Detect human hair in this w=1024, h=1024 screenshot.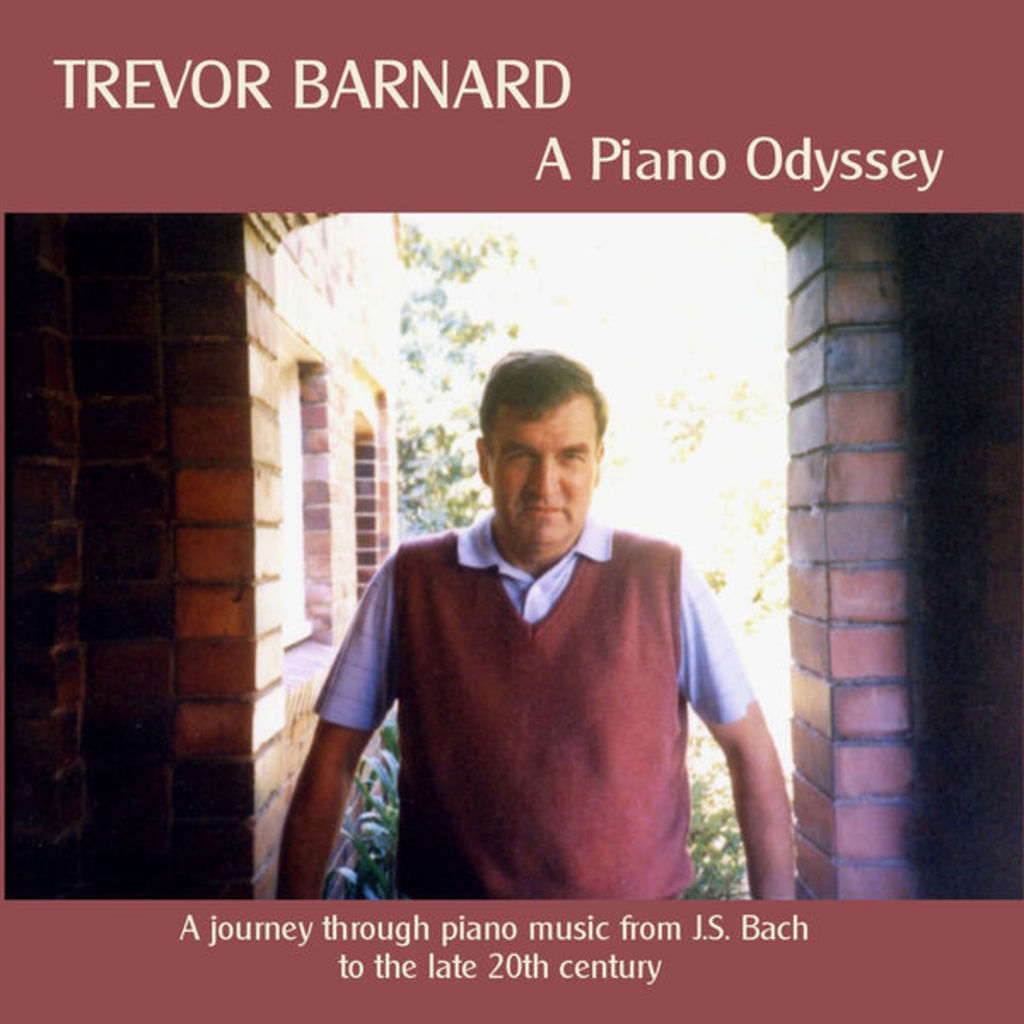
Detection: bbox=(485, 357, 621, 473).
